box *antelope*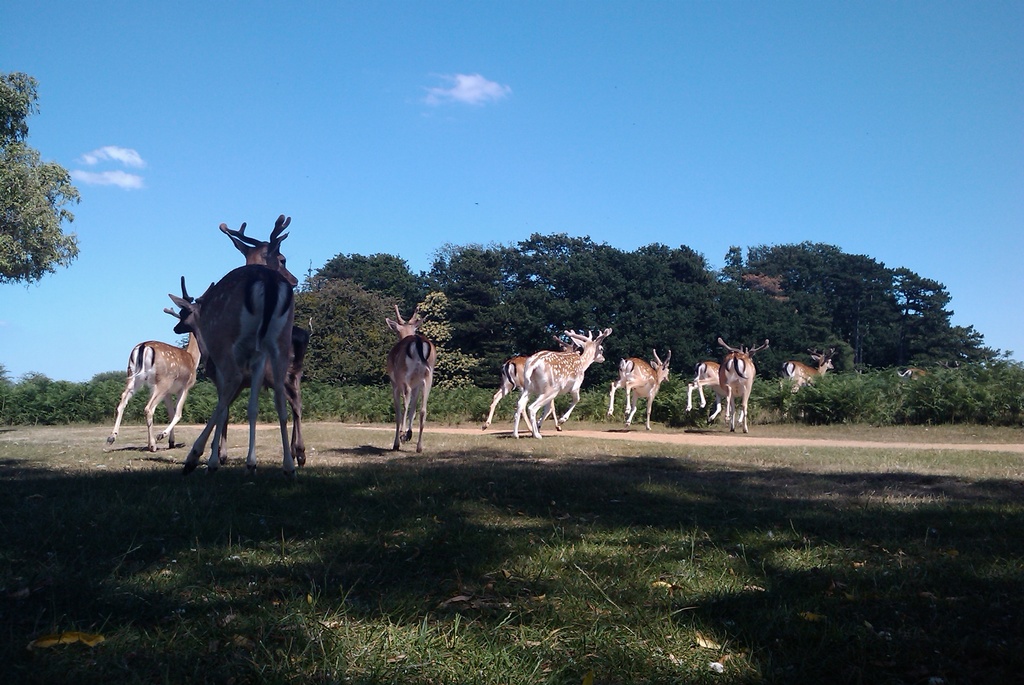
detection(782, 350, 837, 401)
